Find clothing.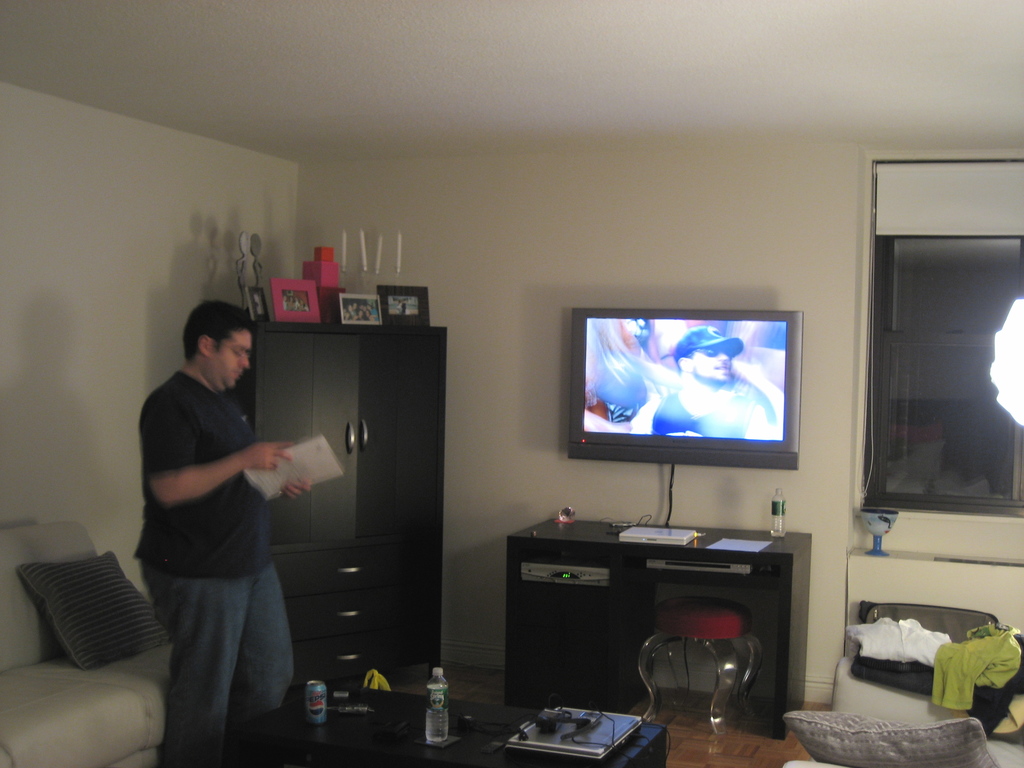
BBox(651, 376, 774, 433).
